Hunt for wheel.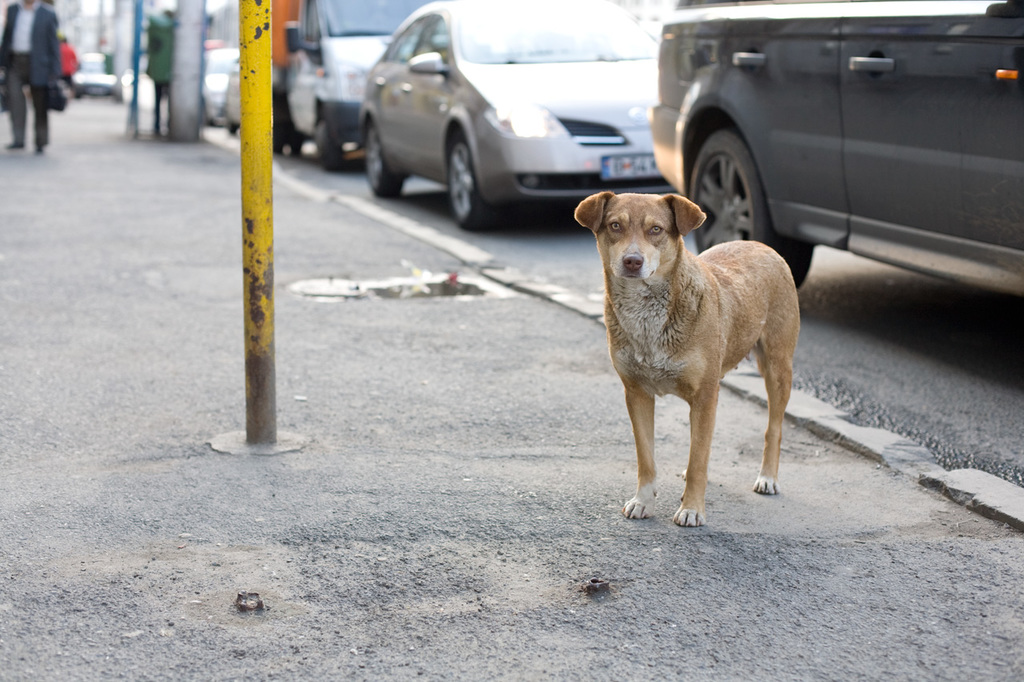
Hunted down at 316 110 341 166.
